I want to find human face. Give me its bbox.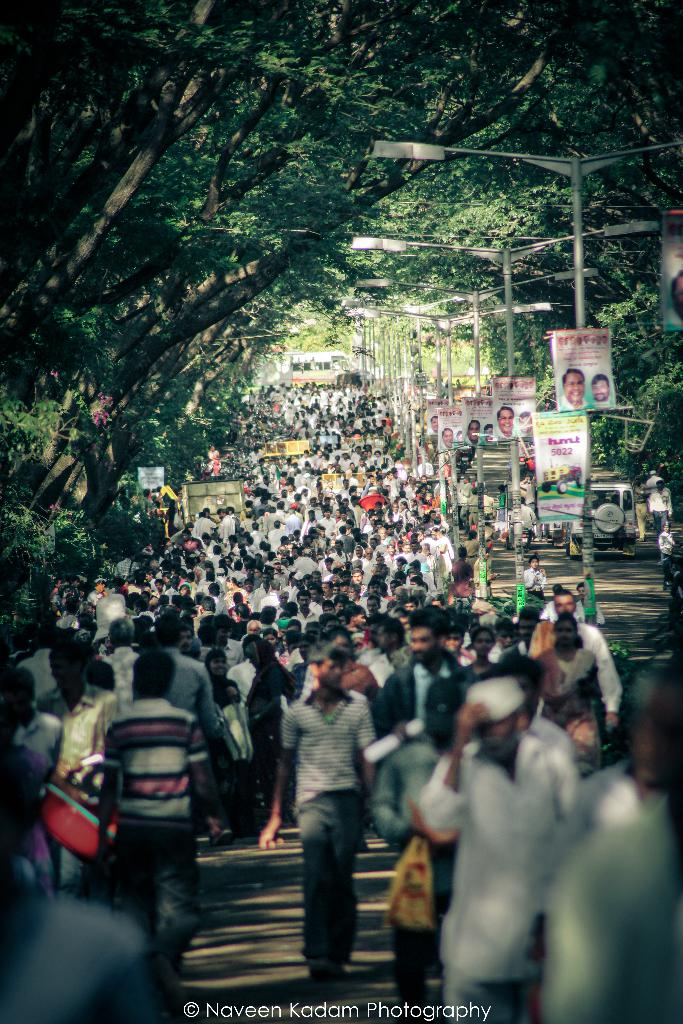
(369,585,379,595).
